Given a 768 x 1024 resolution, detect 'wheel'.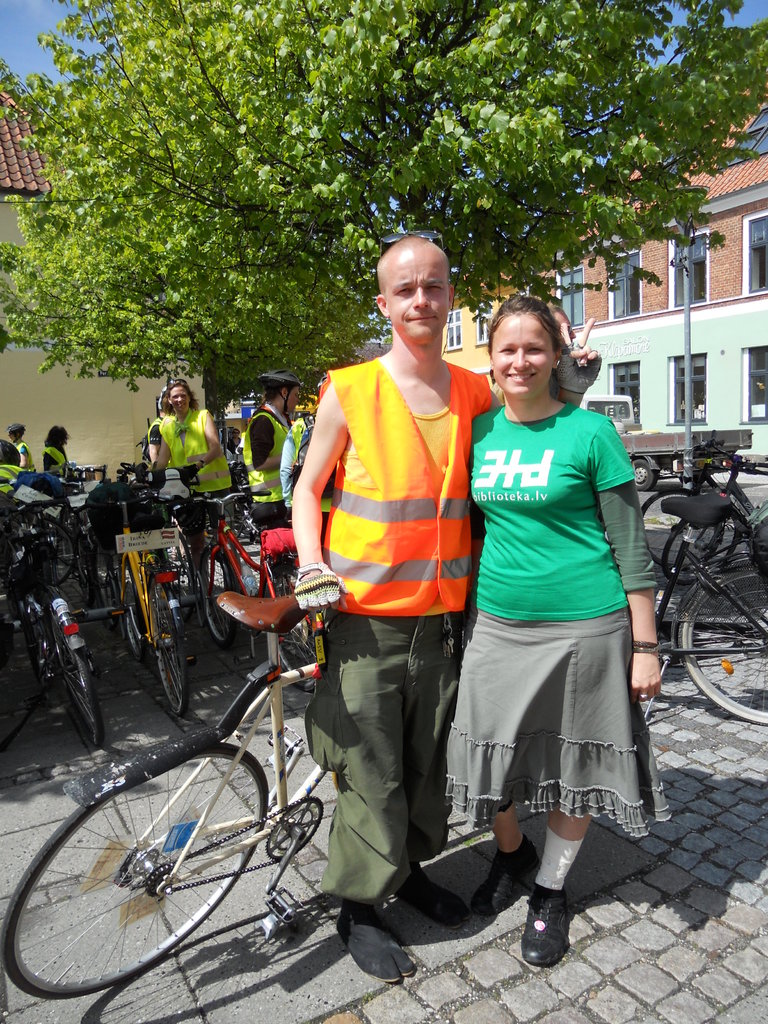
rect(197, 545, 236, 650).
